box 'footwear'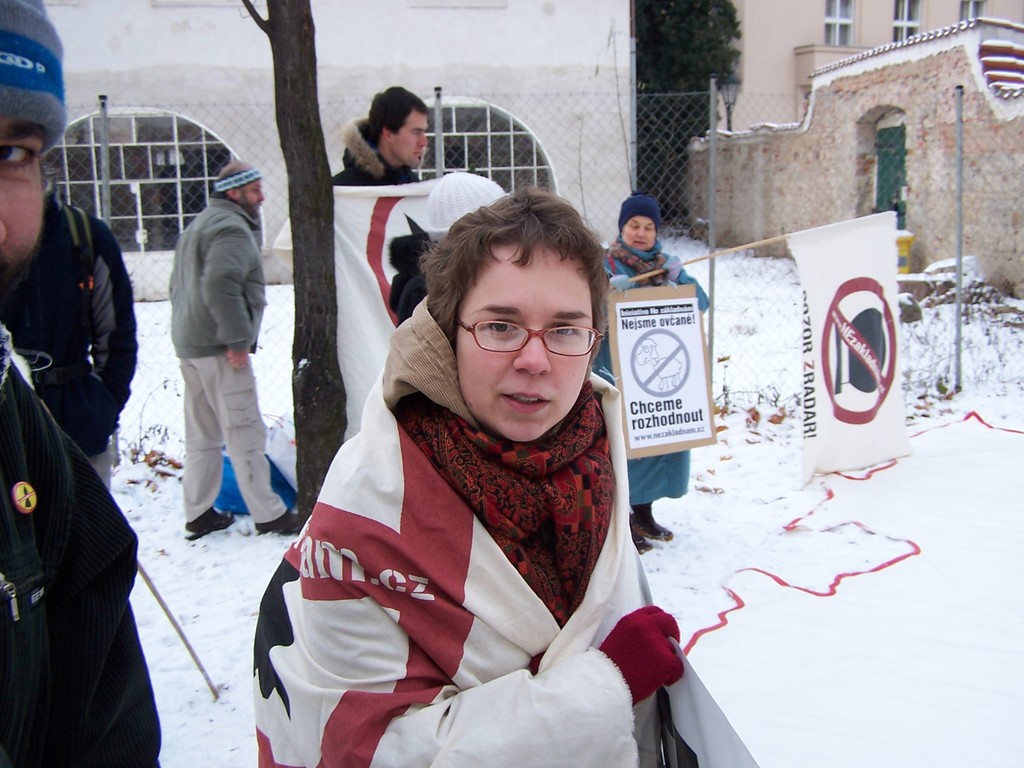
(255,510,307,535)
